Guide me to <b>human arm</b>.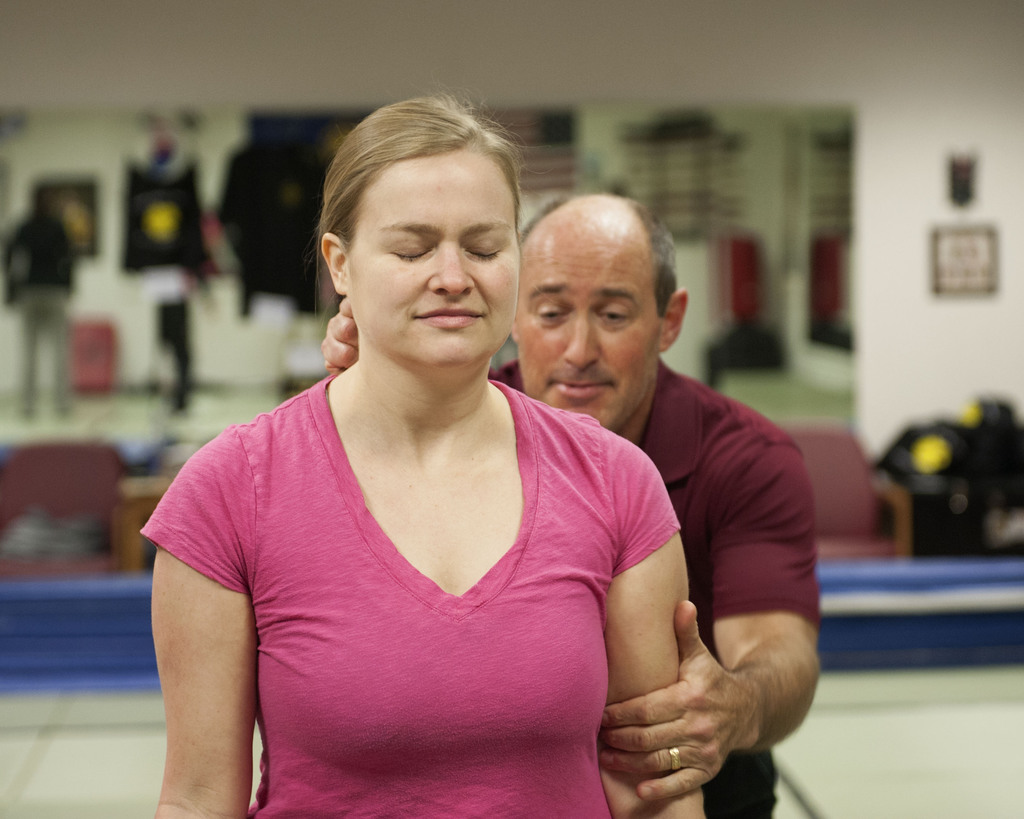
Guidance: <box>316,290,360,381</box>.
